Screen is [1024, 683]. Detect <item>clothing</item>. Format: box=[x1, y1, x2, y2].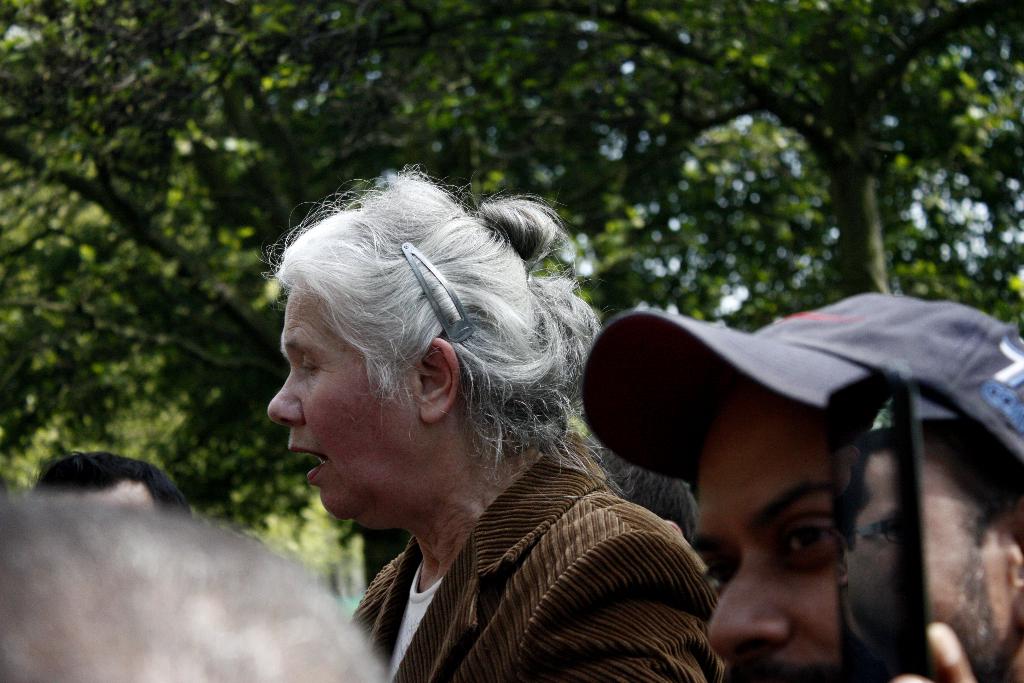
box=[582, 297, 1023, 509].
